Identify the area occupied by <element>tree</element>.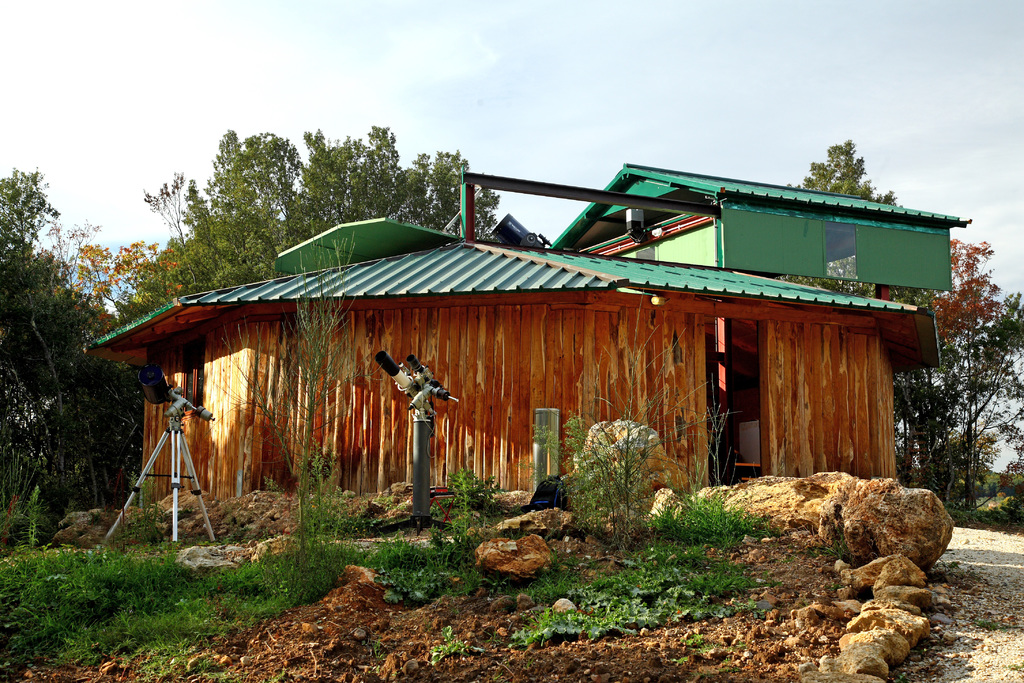
Area: 784 139 904 206.
